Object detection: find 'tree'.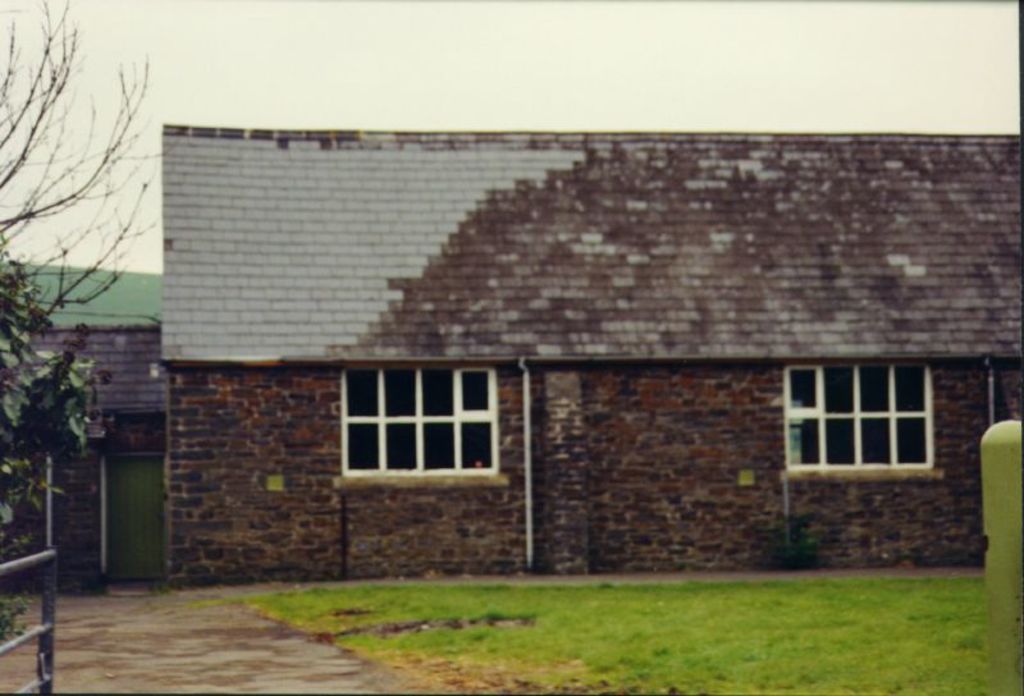
<box>18,20,141,352</box>.
